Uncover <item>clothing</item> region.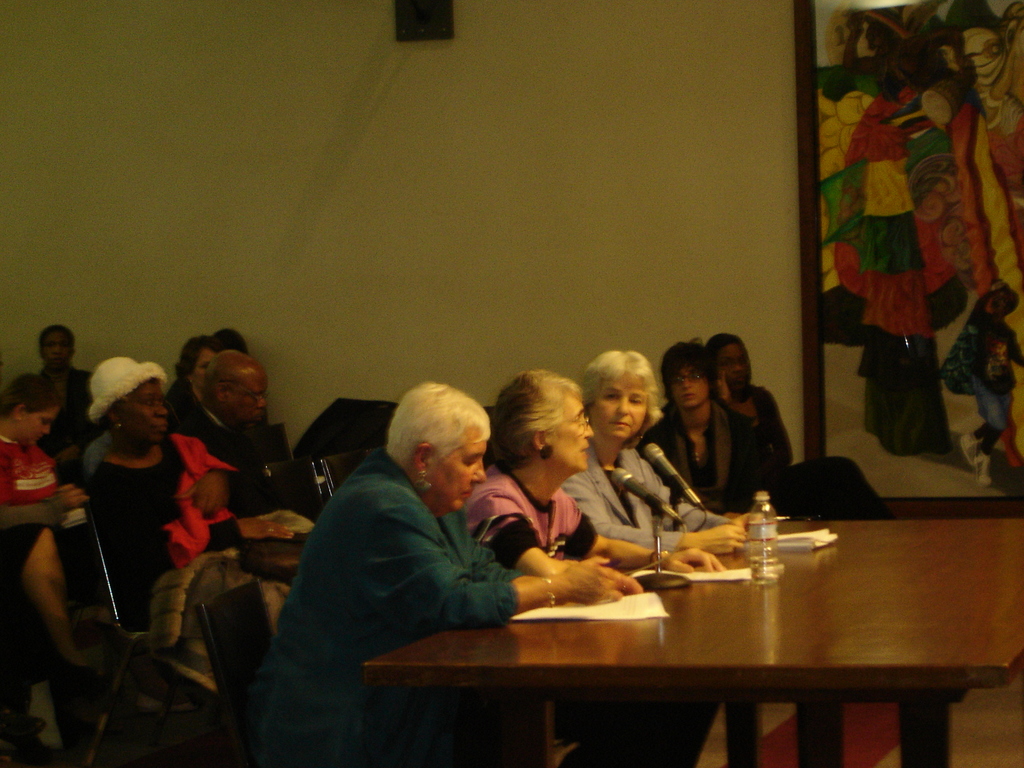
Uncovered: BBox(89, 431, 246, 632).
